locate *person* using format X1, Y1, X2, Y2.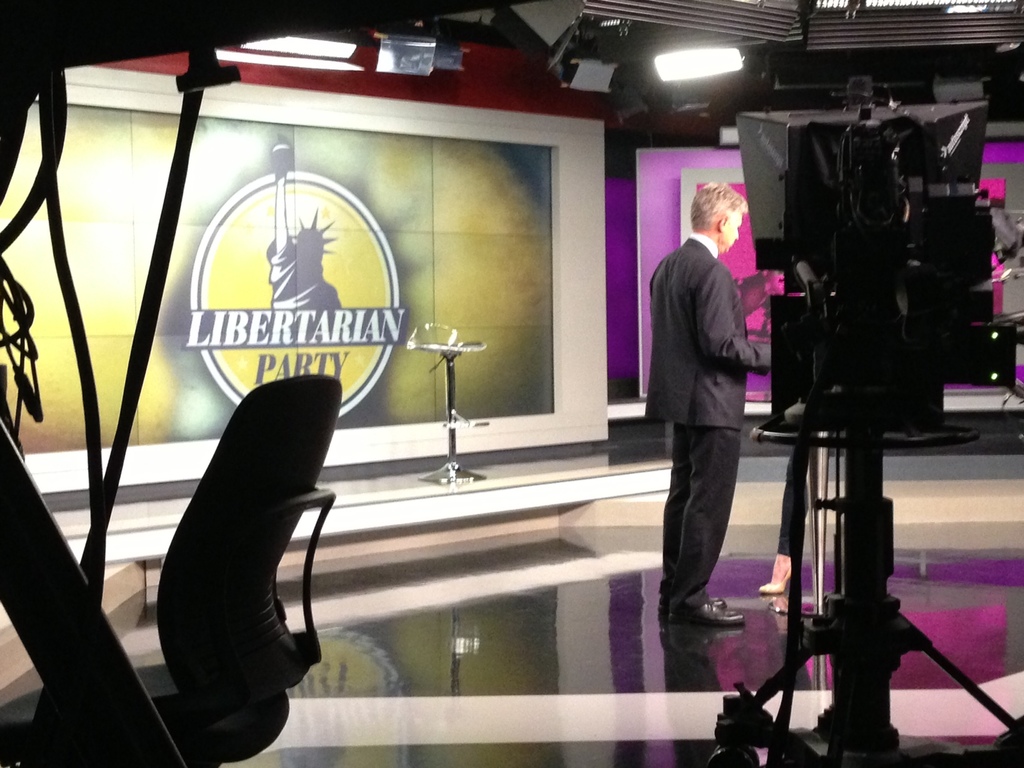
746, 405, 848, 593.
